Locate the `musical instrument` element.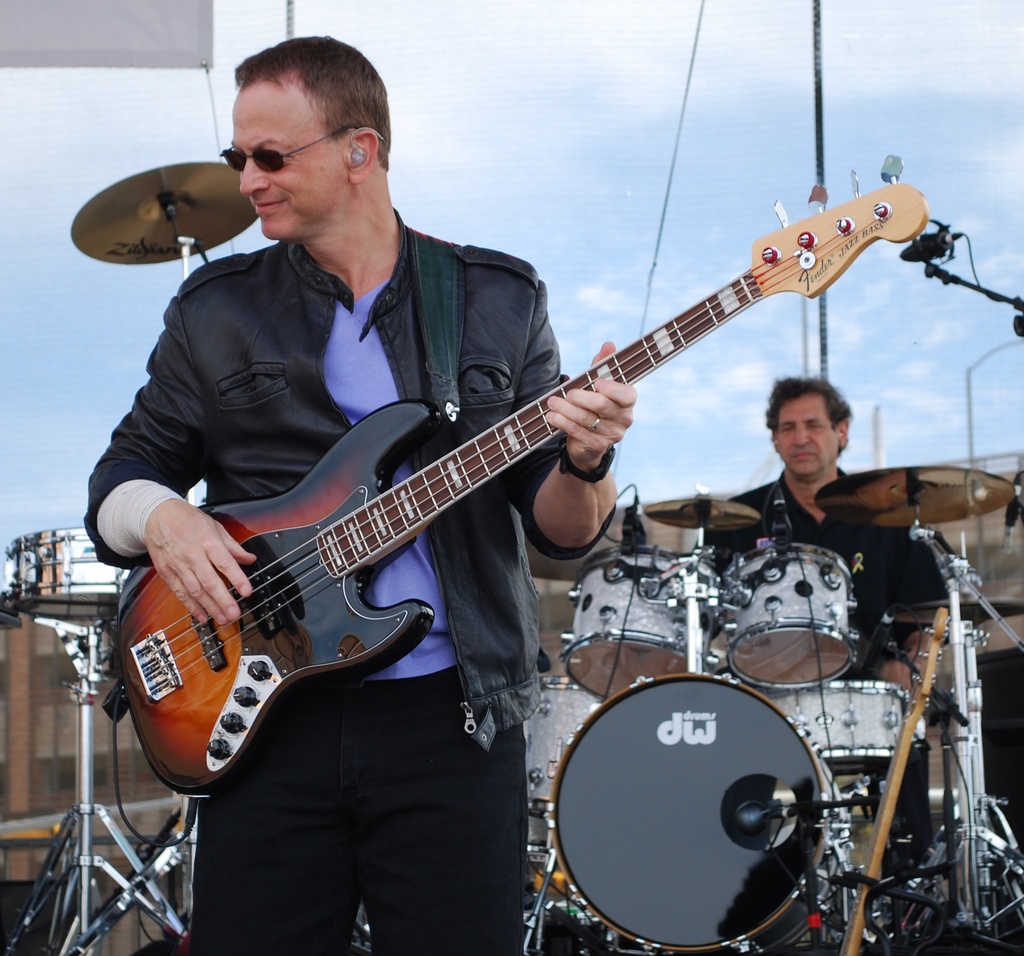
Element bbox: bbox=[797, 671, 929, 784].
